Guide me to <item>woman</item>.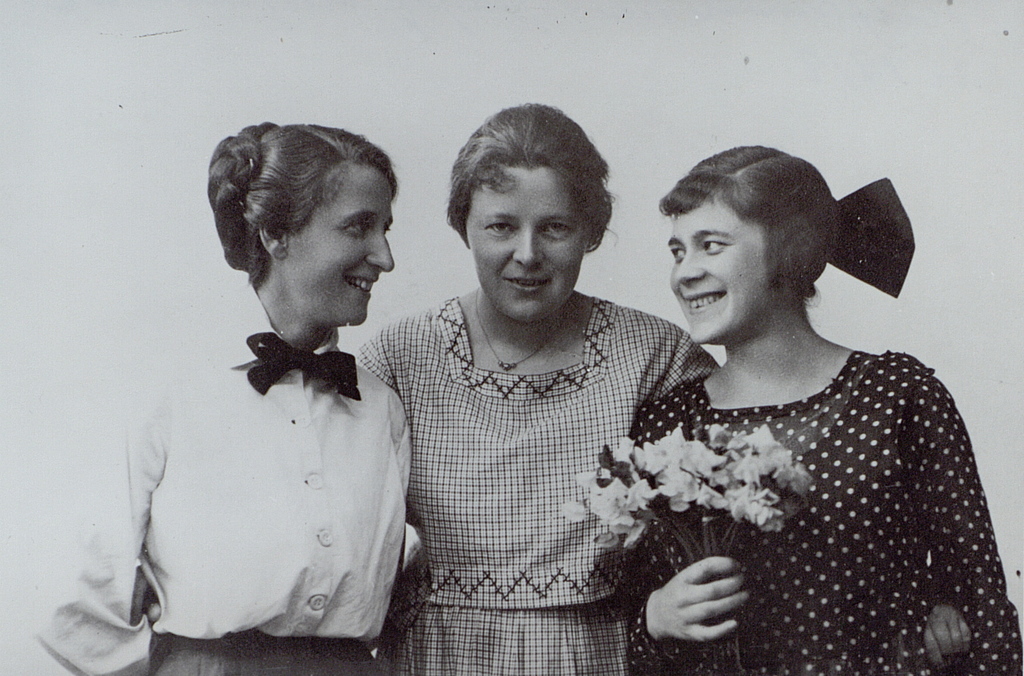
Guidance: locate(579, 150, 995, 673).
